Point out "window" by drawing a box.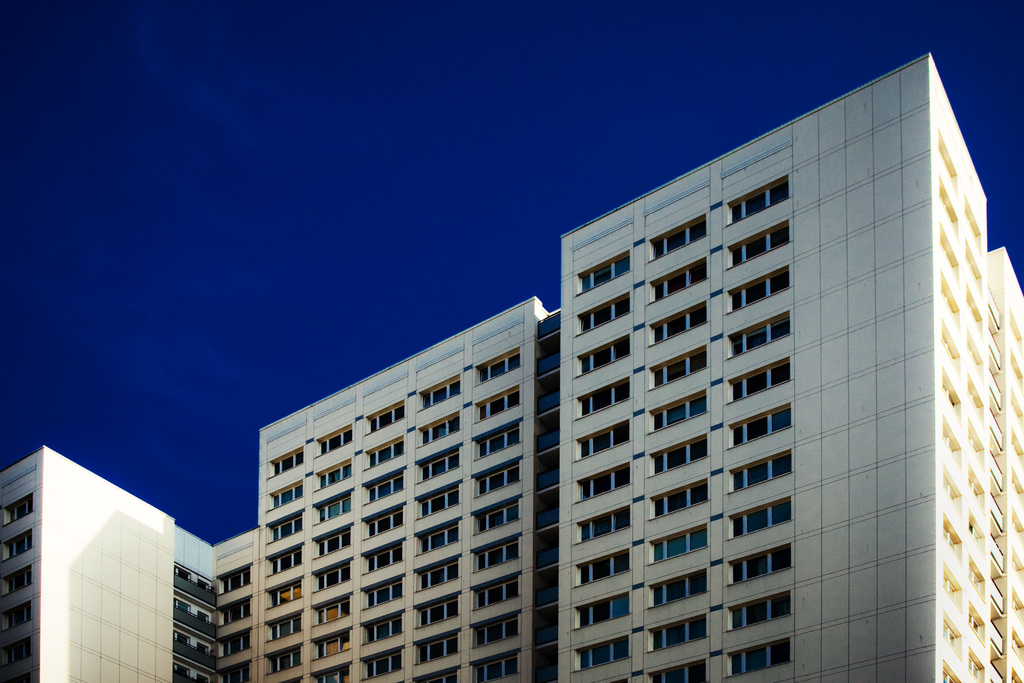
(257, 584, 303, 607).
